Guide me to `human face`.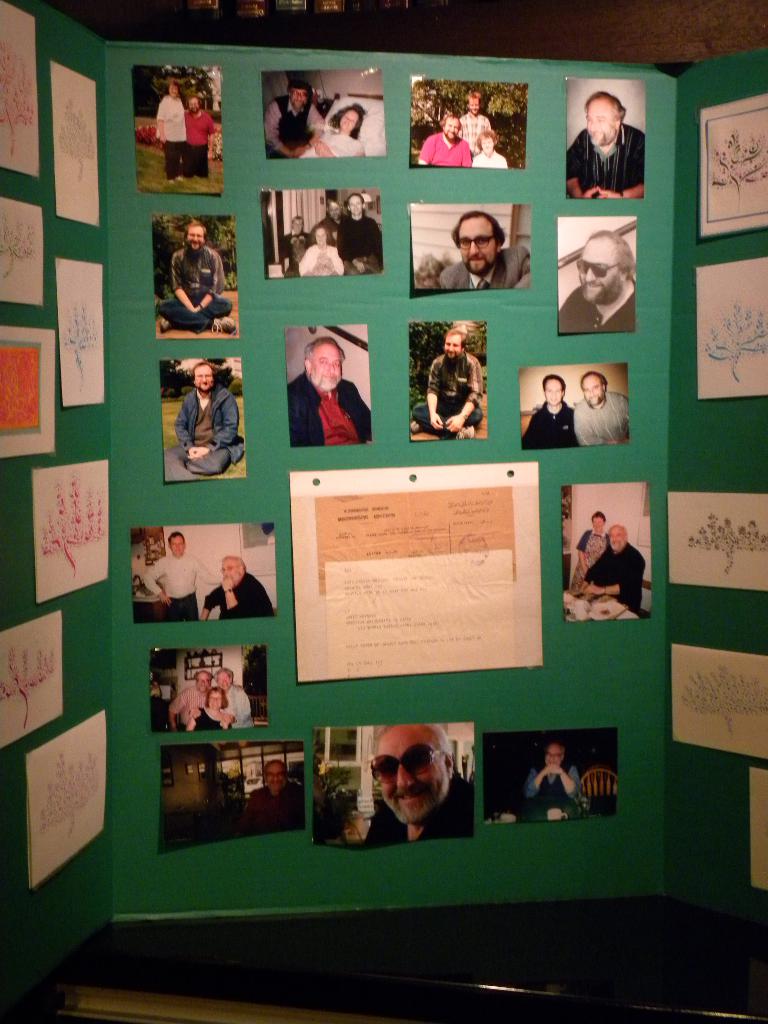
Guidance: bbox(461, 216, 494, 275).
